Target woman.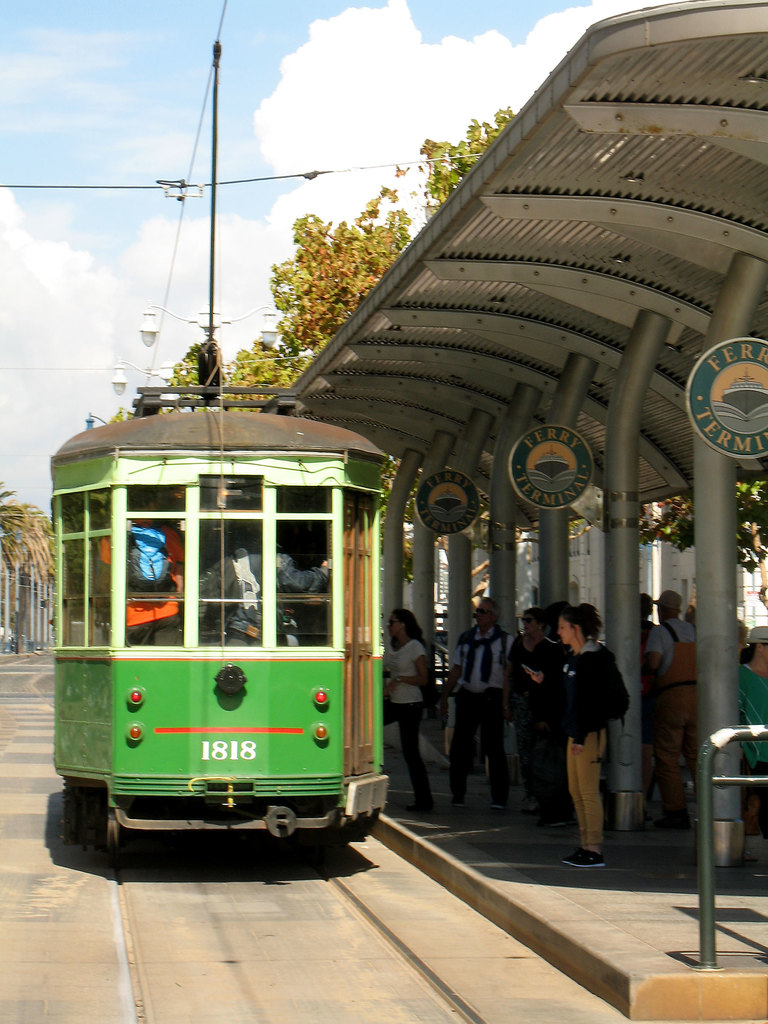
Target region: (522, 600, 630, 868).
